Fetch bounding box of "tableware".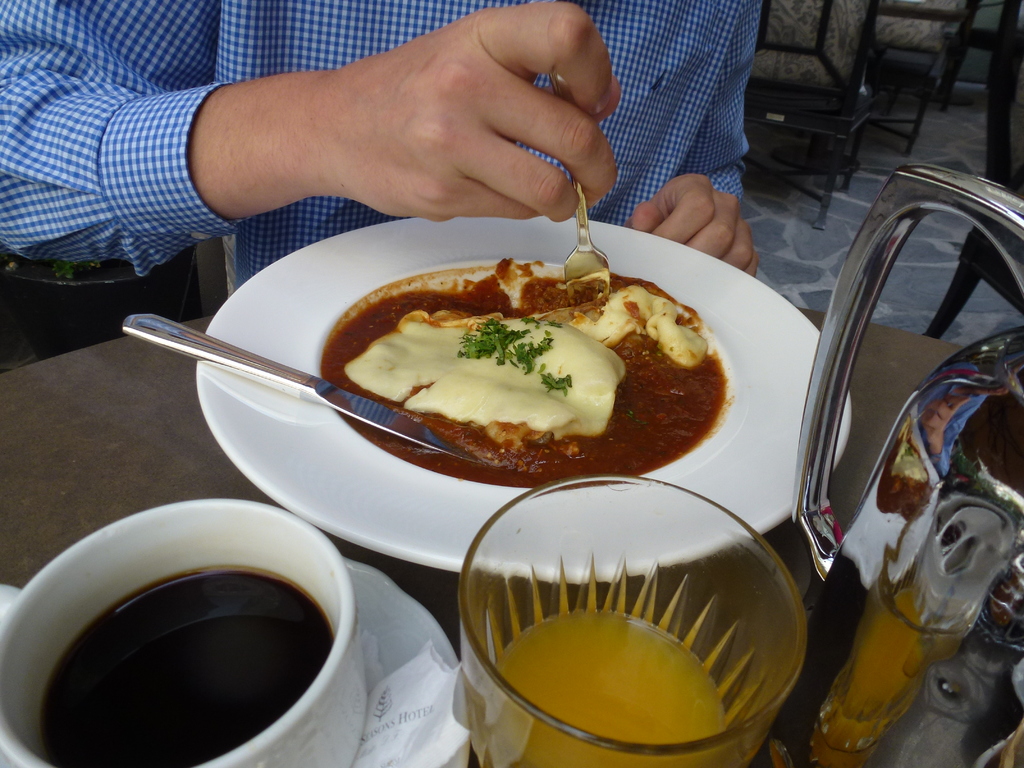
Bbox: BBox(20, 488, 388, 763).
